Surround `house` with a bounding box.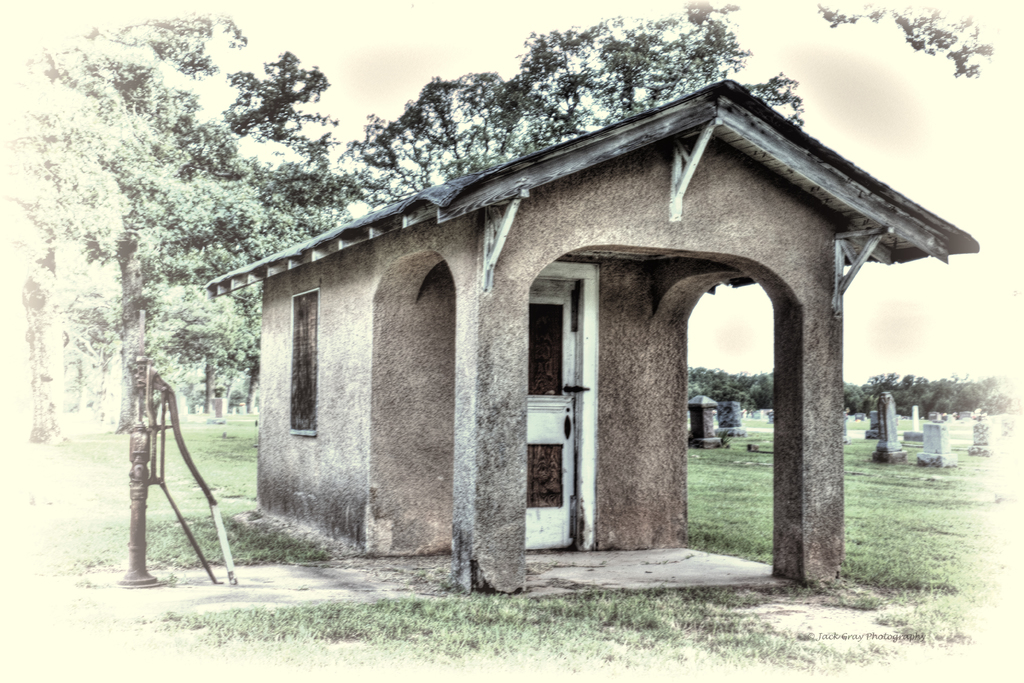
l=191, t=35, r=977, b=606.
